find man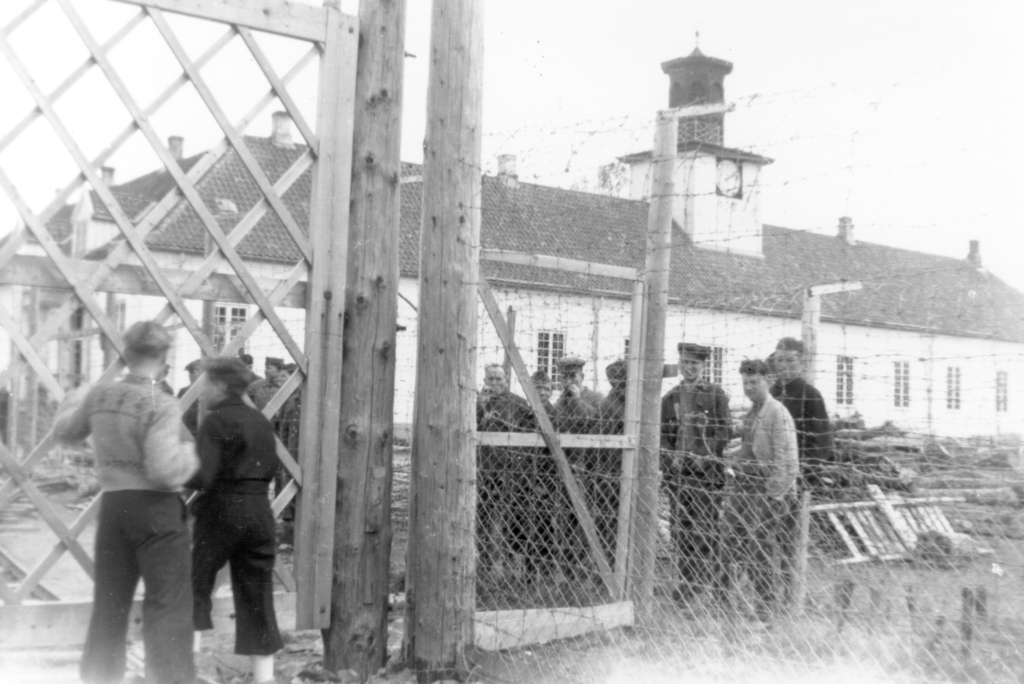
549,356,604,573
